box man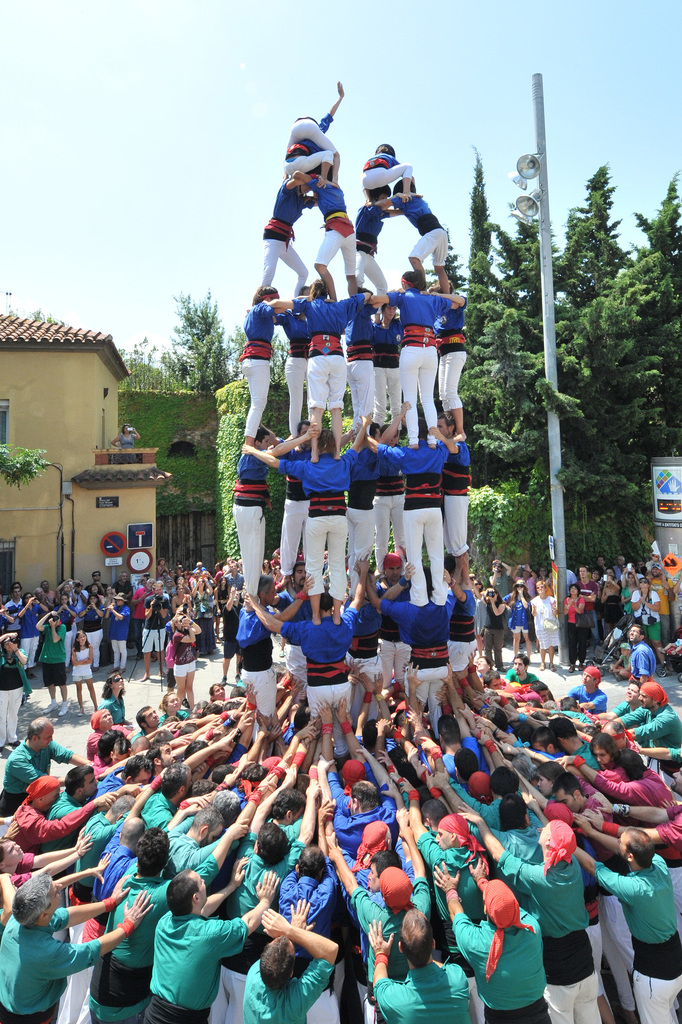
region(238, 908, 337, 1023)
